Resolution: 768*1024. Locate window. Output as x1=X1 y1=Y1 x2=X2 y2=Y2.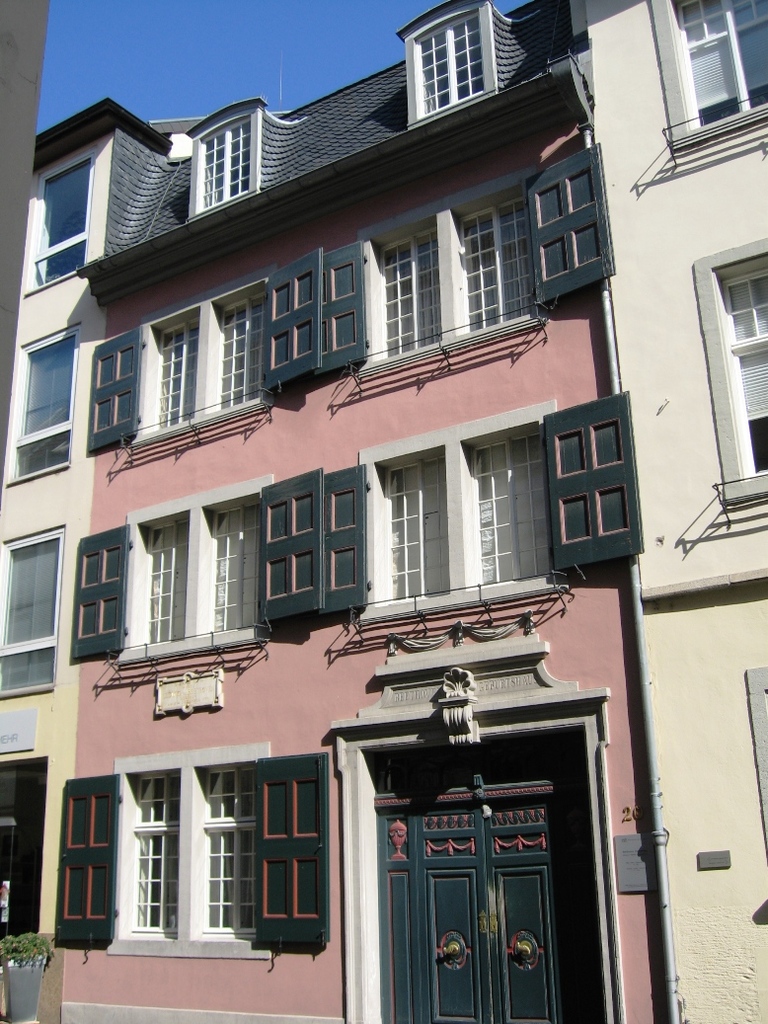
x1=0 y1=524 x2=60 y2=703.
